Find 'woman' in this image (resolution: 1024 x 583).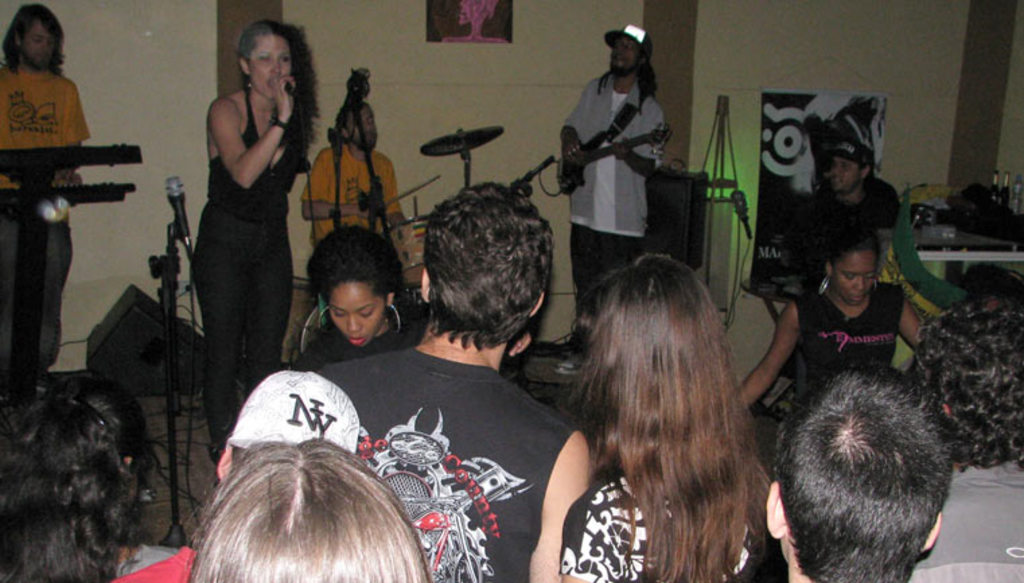
x1=552, y1=253, x2=795, y2=582.
